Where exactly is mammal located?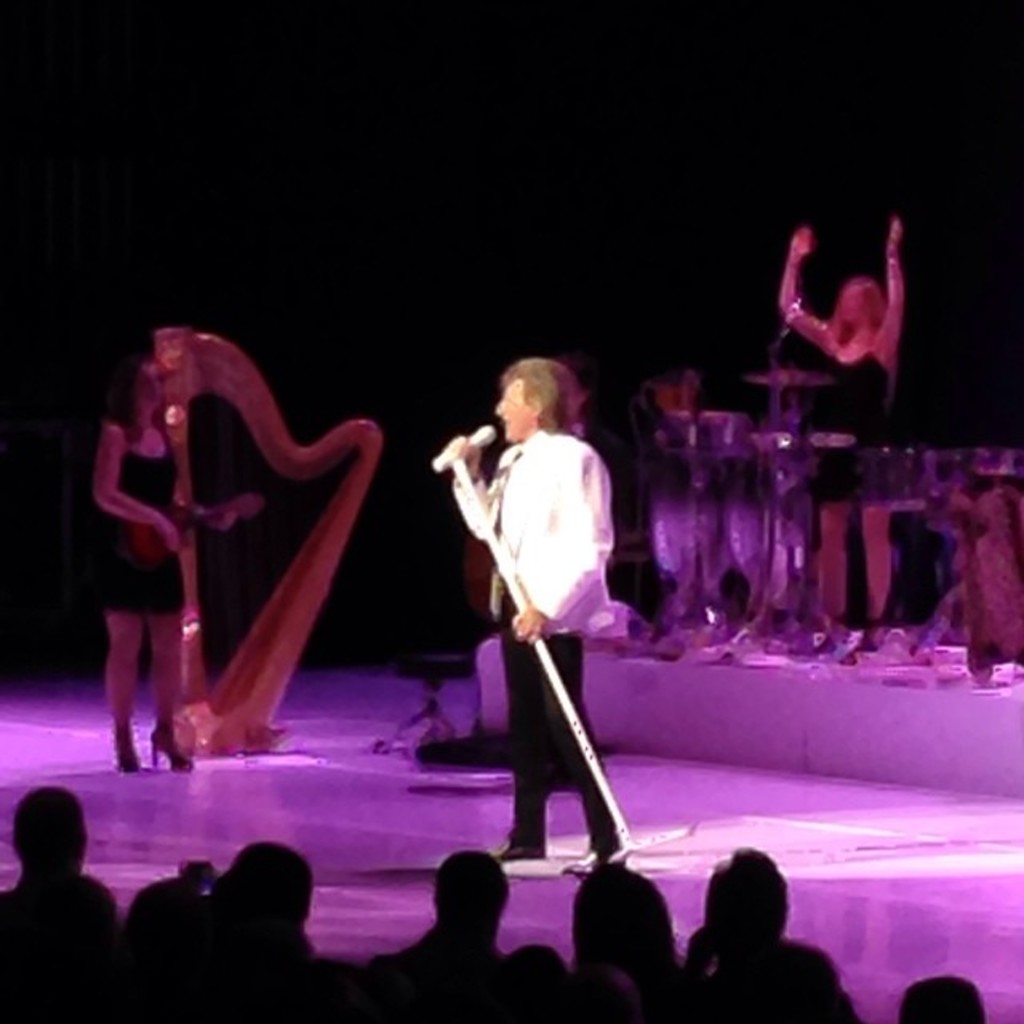
Its bounding box is <box>117,856,218,1022</box>.
